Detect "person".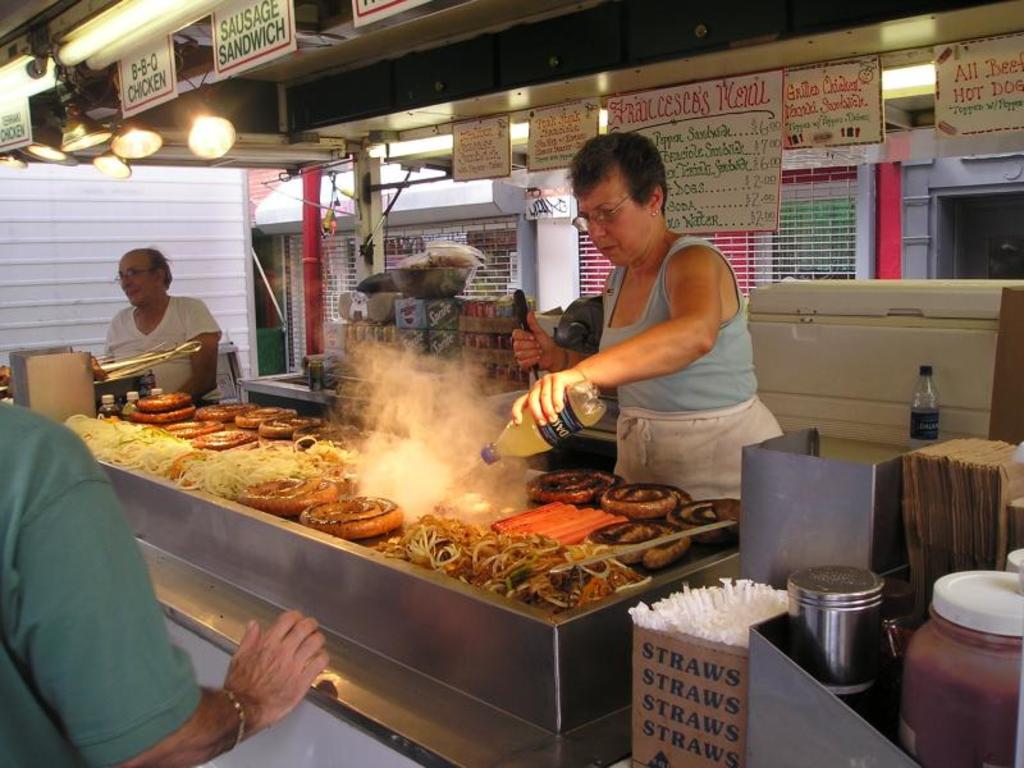
Detected at (left=0, top=389, right=337, bottom=767).
